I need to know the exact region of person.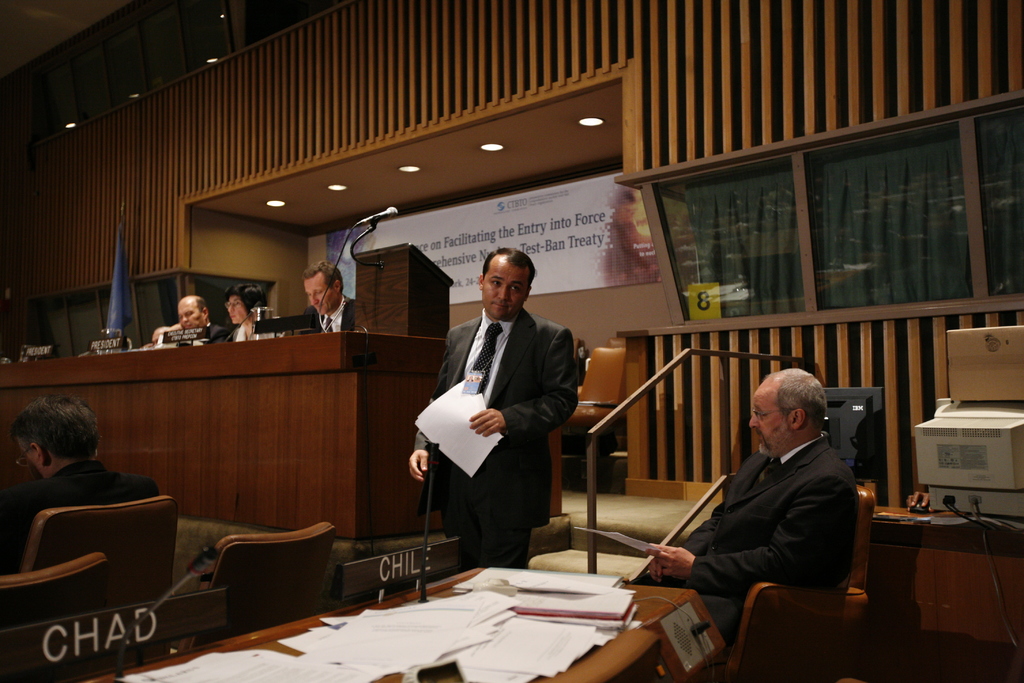
Region: (left=408, top=243, right=579, bottom=571).
